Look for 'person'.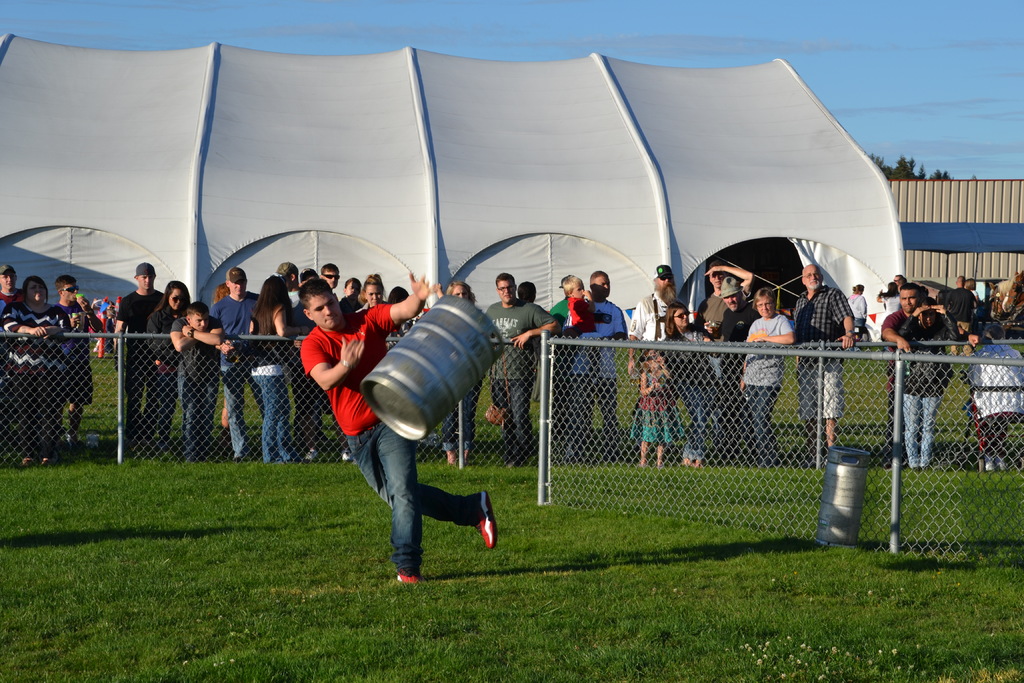
Found: <region>243, 270, 314, 467</region>.
